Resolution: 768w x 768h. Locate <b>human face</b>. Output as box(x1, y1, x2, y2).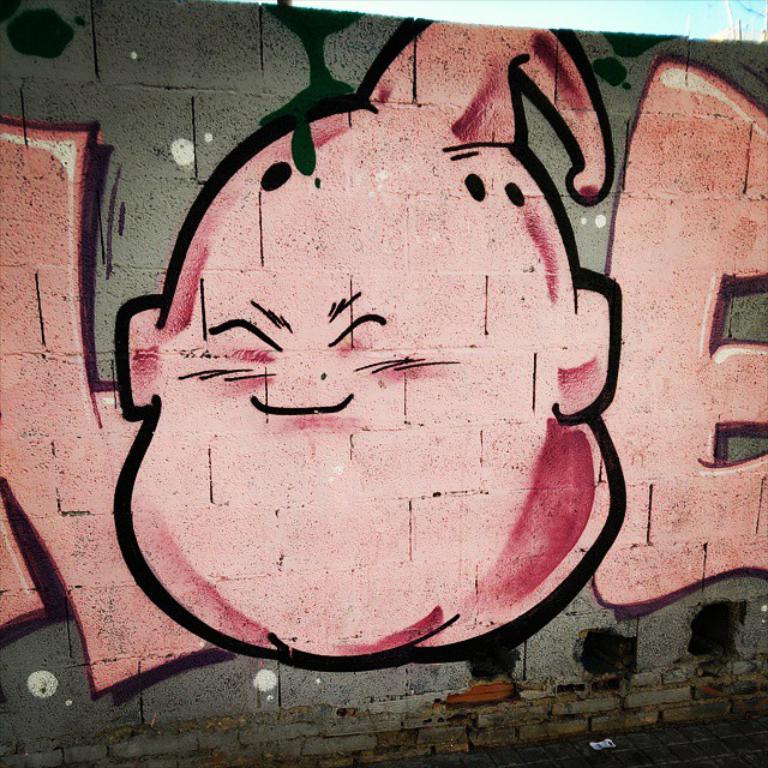
box(116, 156, 612, 672).
